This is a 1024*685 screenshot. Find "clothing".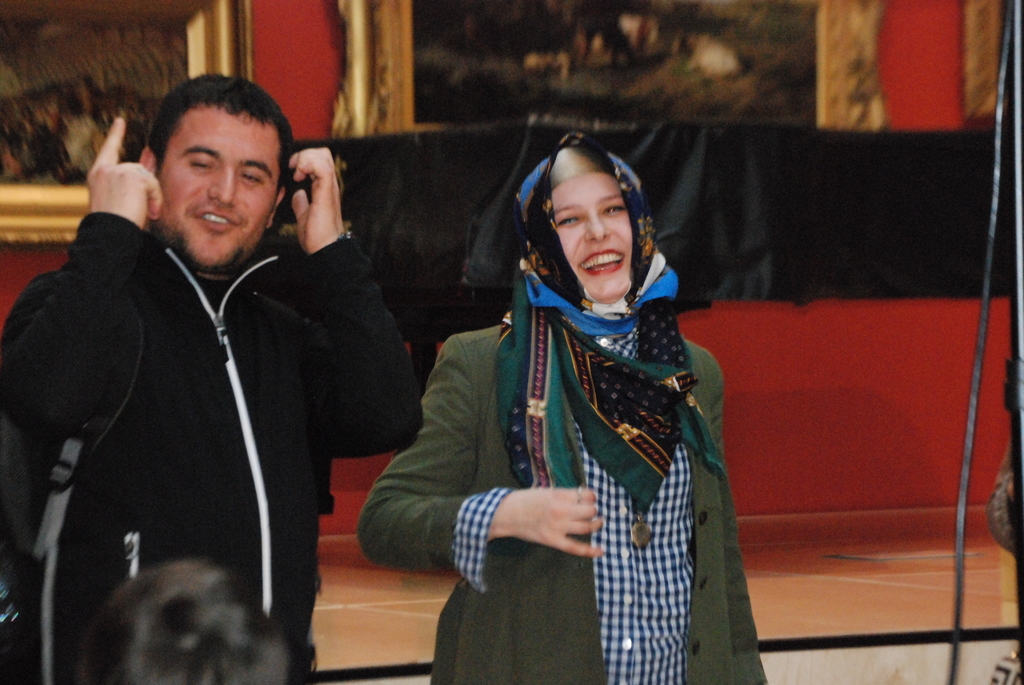
Bounding box: detection(0, 209, 415, 679).
